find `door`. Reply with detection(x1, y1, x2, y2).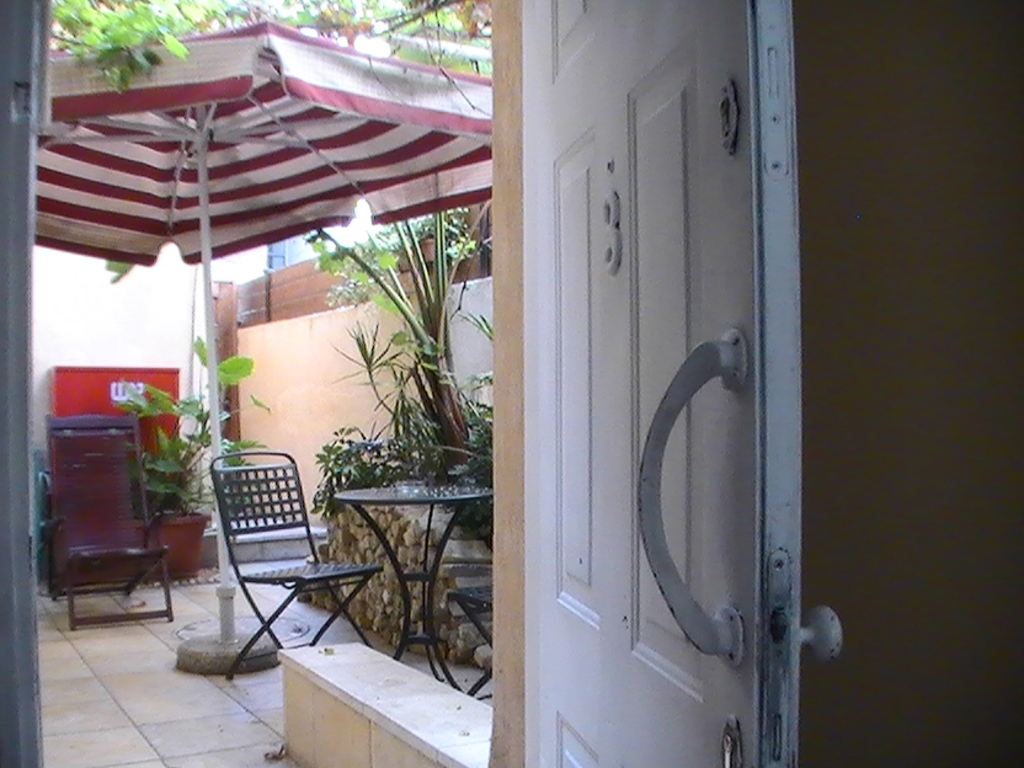
detection(491, 0, 796, 694).
